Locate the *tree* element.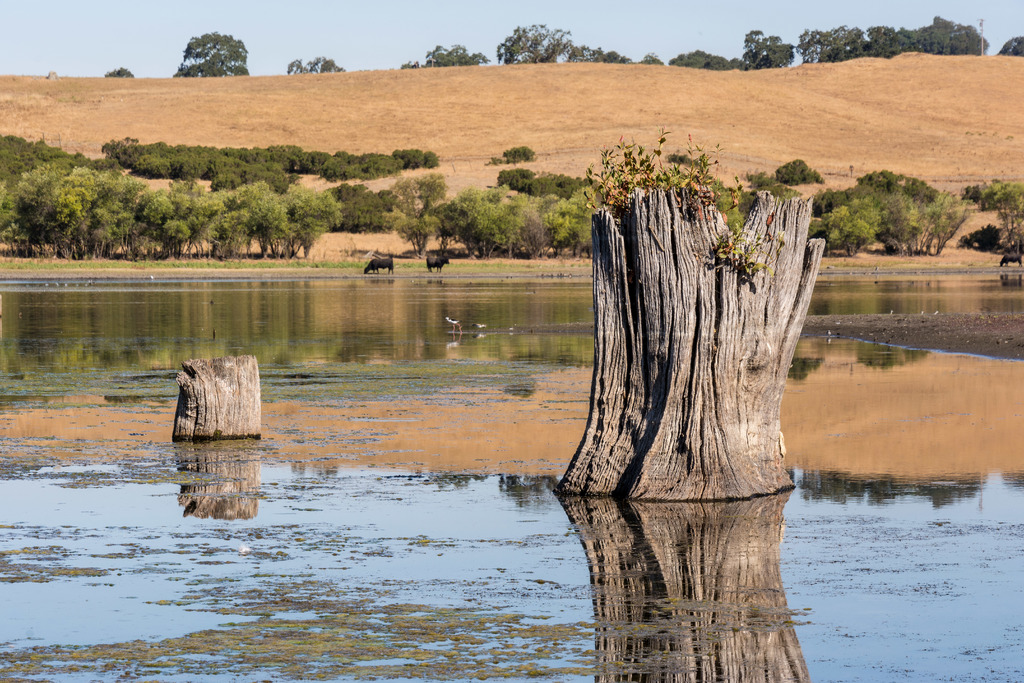
Element bbox: crop(497, 161, 536, 203).
